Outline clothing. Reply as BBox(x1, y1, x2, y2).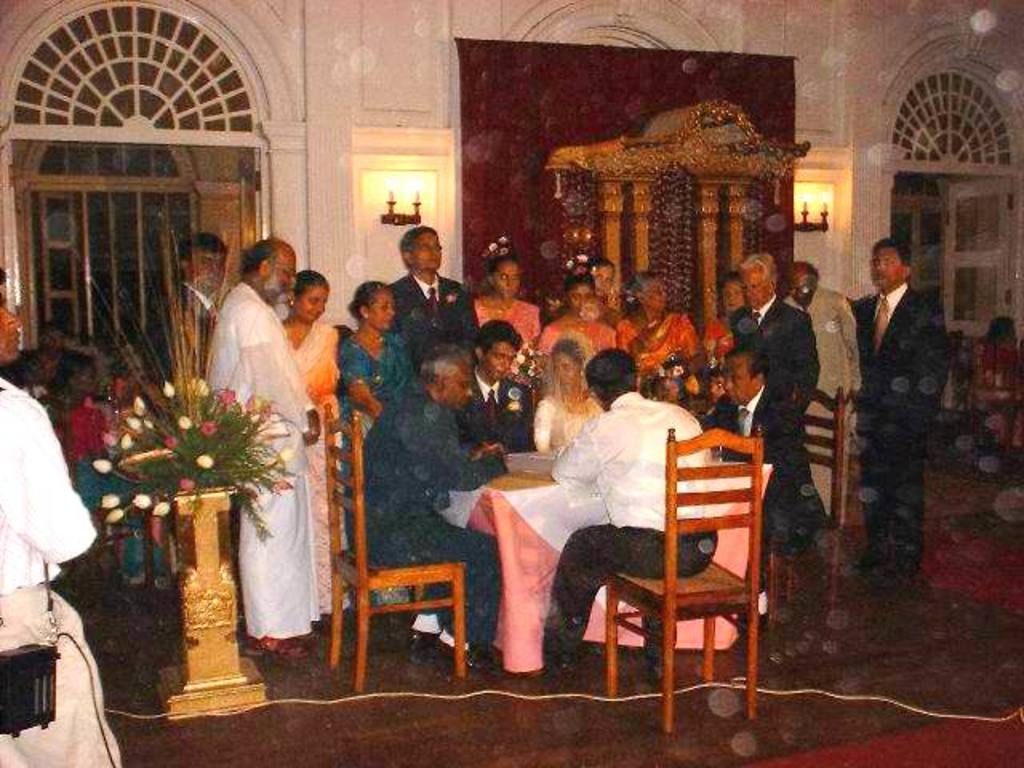
BBox(154, 282, 221, 374).
